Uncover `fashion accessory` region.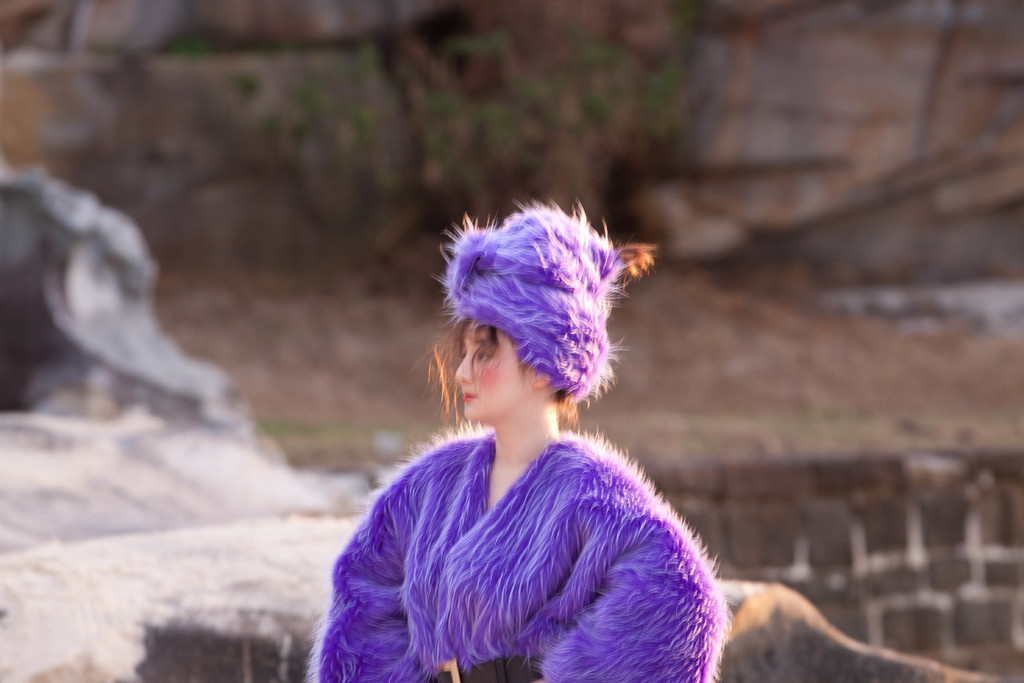
Uncovered: box(422, 195, 660, 403).
